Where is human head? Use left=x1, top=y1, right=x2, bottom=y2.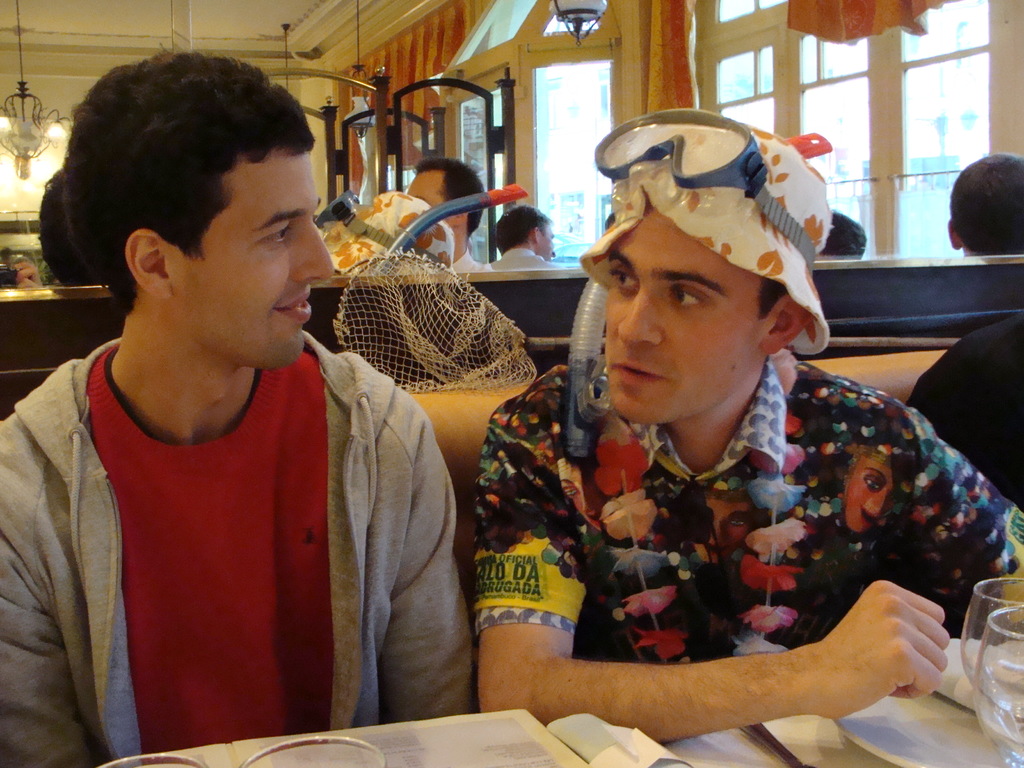
left=945, top=152, right=1023, bottom=257.
